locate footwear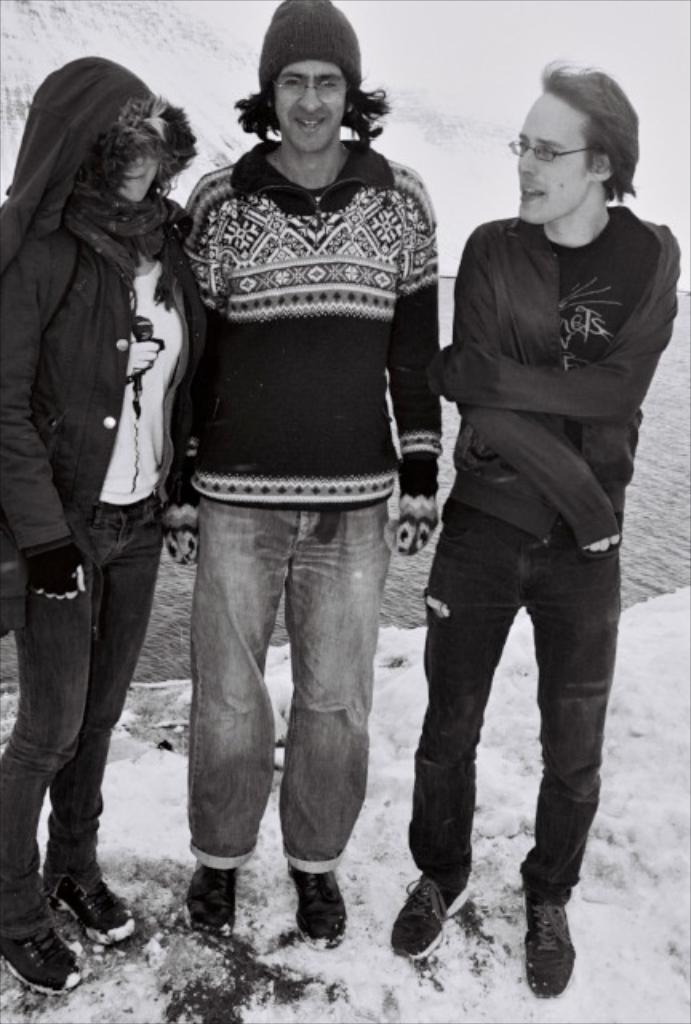
{"left": 48, "top": 867, "right": 138, "bottom": 949}
